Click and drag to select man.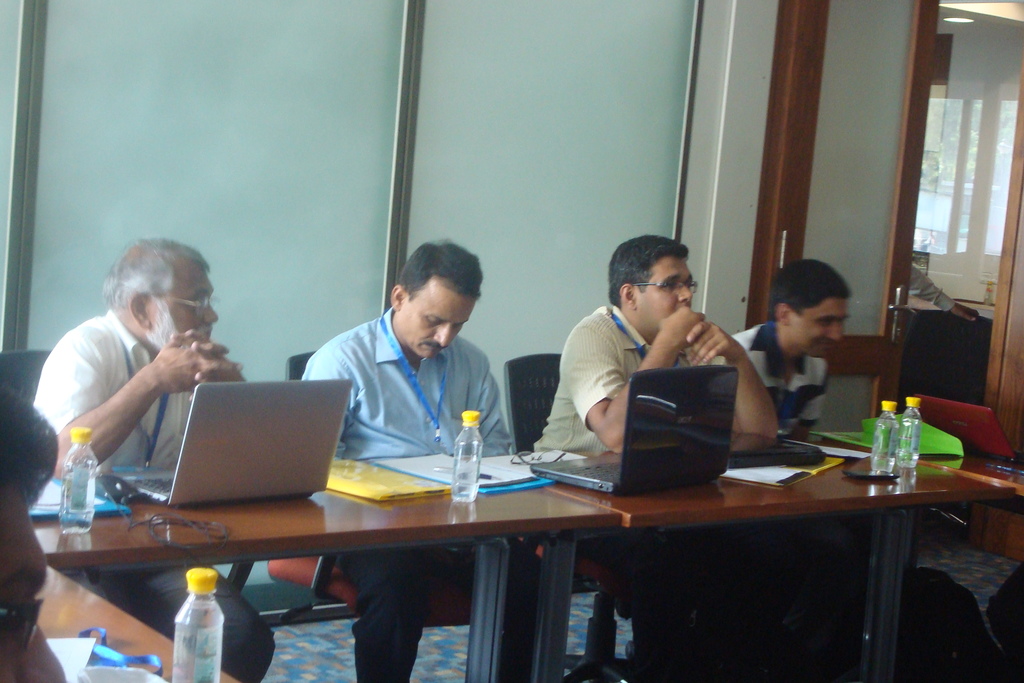
Selection: (18, 236, 251, 682).
